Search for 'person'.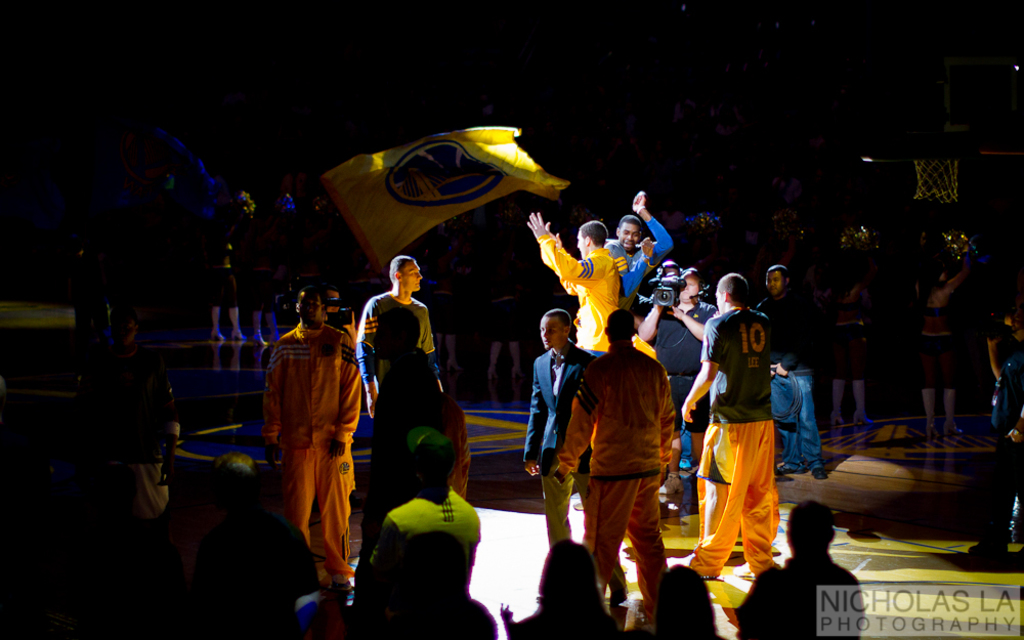
Found at Rect(73, 305, 184, 525).
